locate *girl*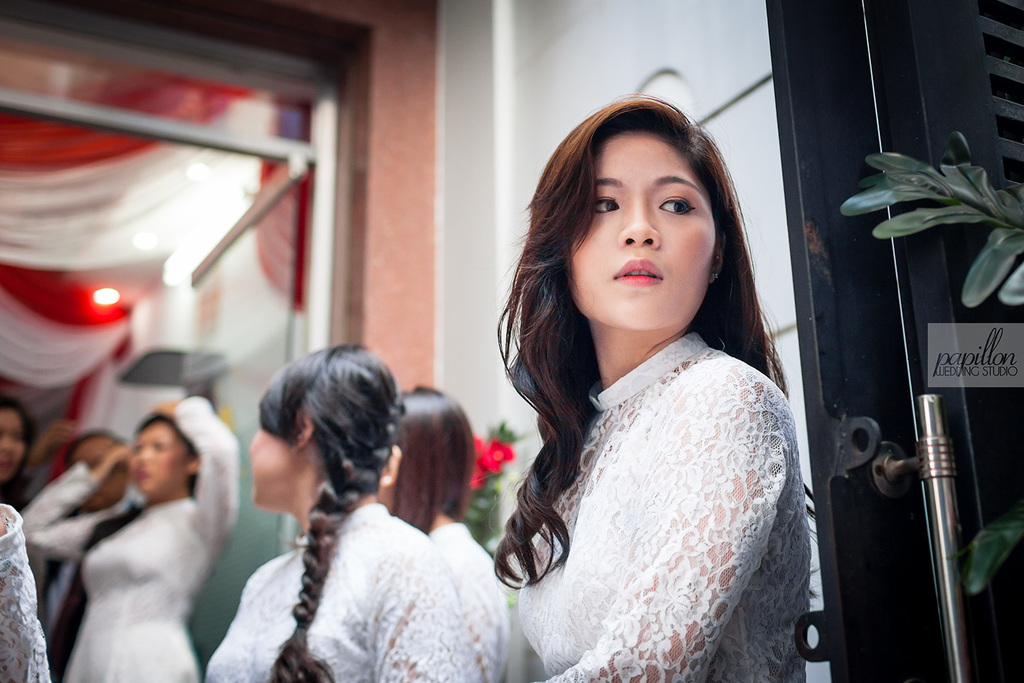
<box>205,344,477,682</box>
